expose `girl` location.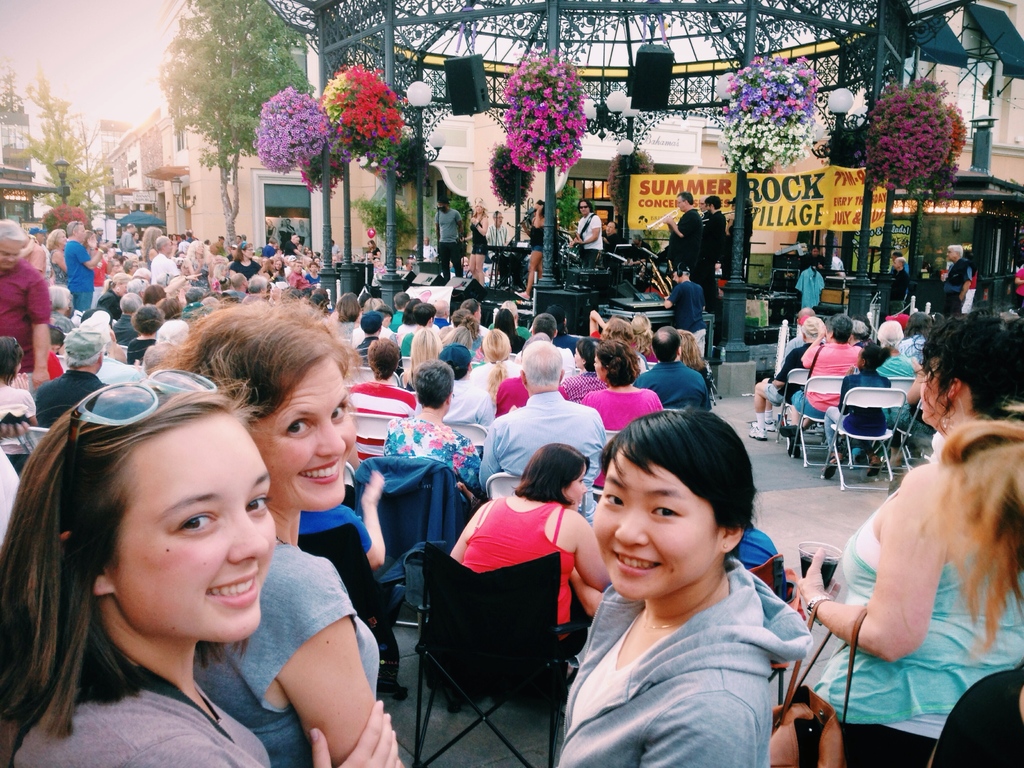
Exposed at box(510, 196, 547, 307).
